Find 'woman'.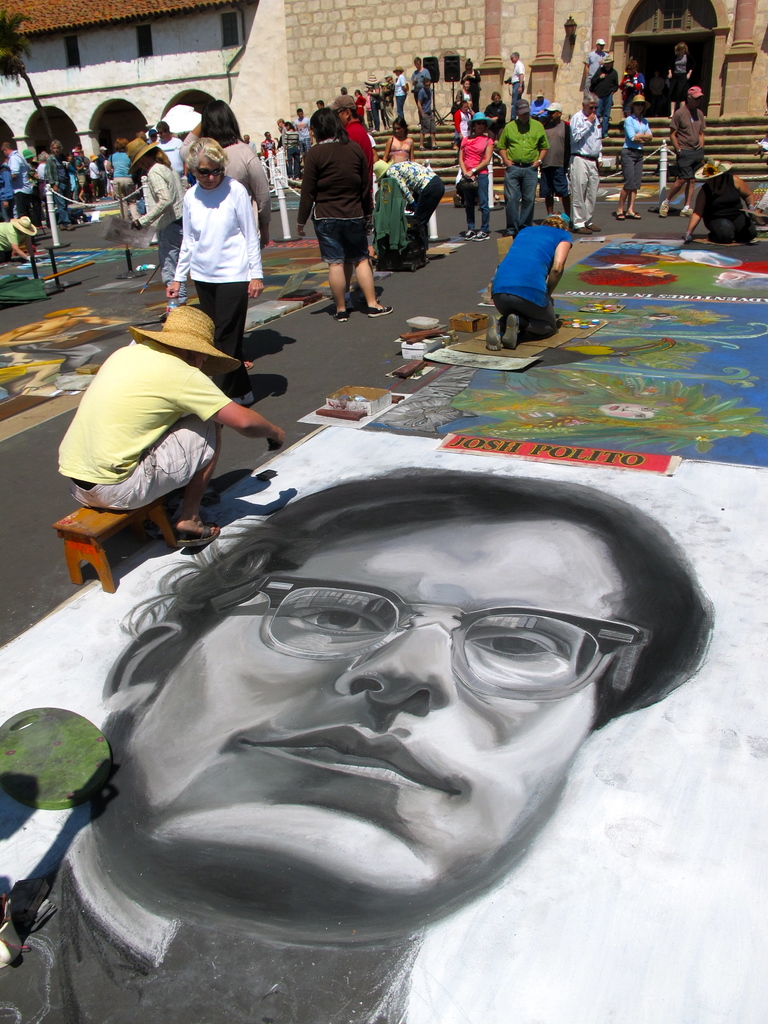
BBox(122, 137, 186, 310).
